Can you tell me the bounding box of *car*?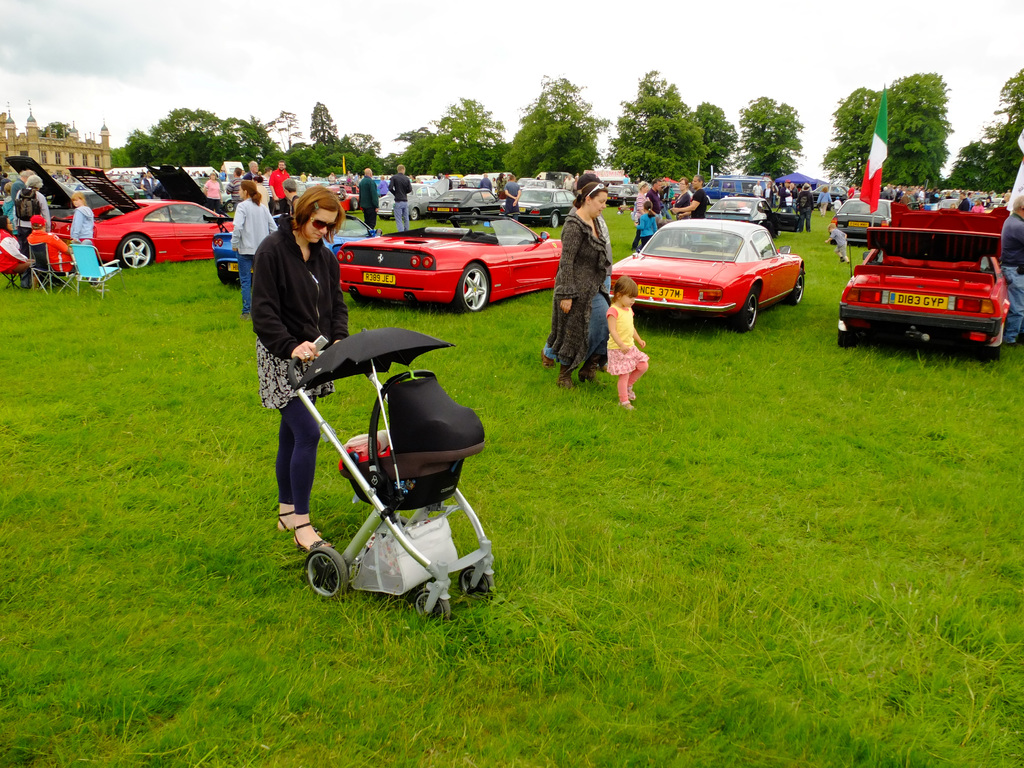
(x1=55, y1=164, x2=239, y2=275).
